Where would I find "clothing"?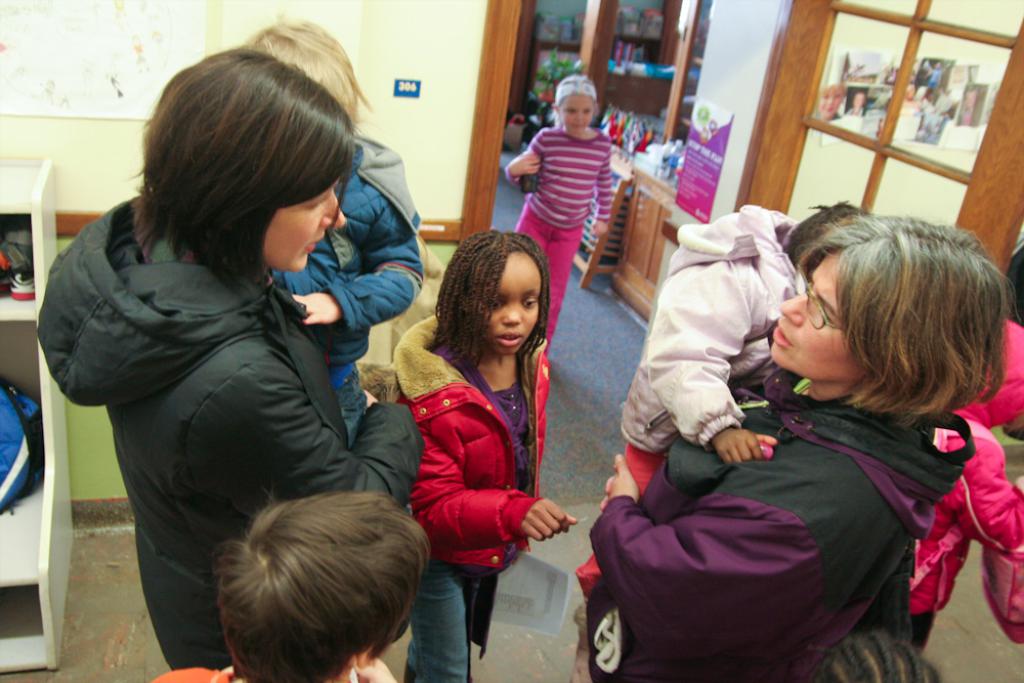
At bbox=(35, 191, 422, 670).
